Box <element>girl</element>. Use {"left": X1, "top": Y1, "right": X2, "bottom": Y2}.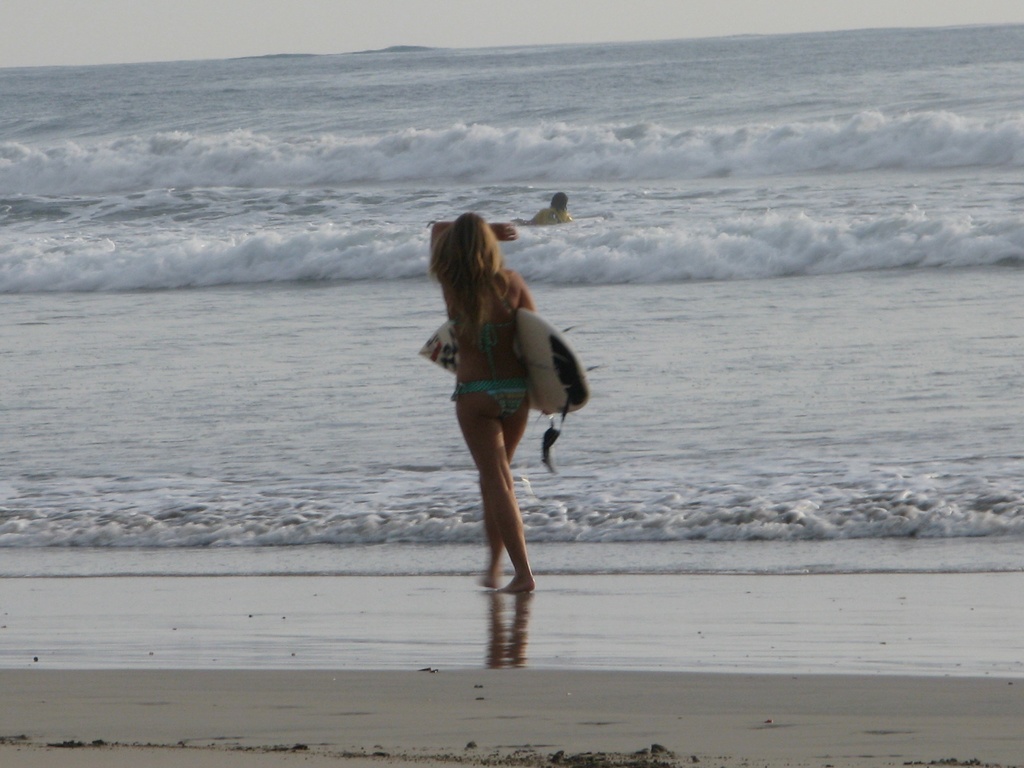
{"left": 425, "top": 213, "right": 538, "bottom": 591}.
